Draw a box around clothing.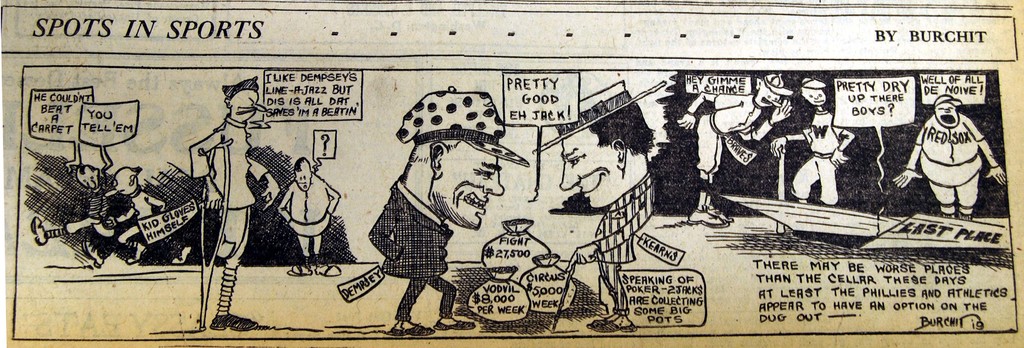
bbox=(368, 177, 452, 279).
